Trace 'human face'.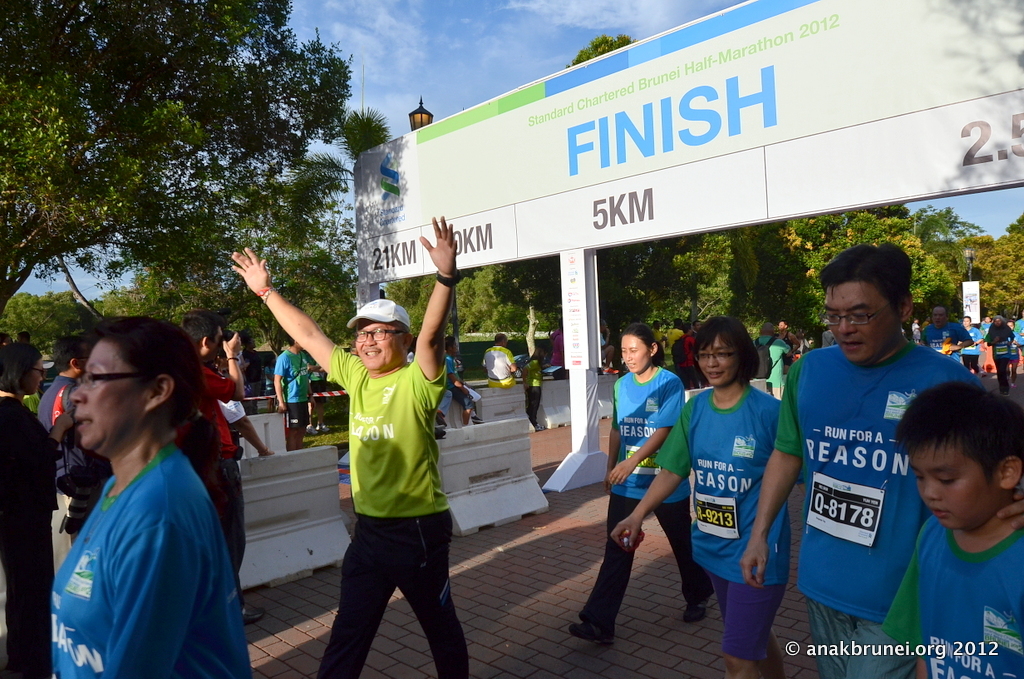
Traced to 208,328,220,366.
